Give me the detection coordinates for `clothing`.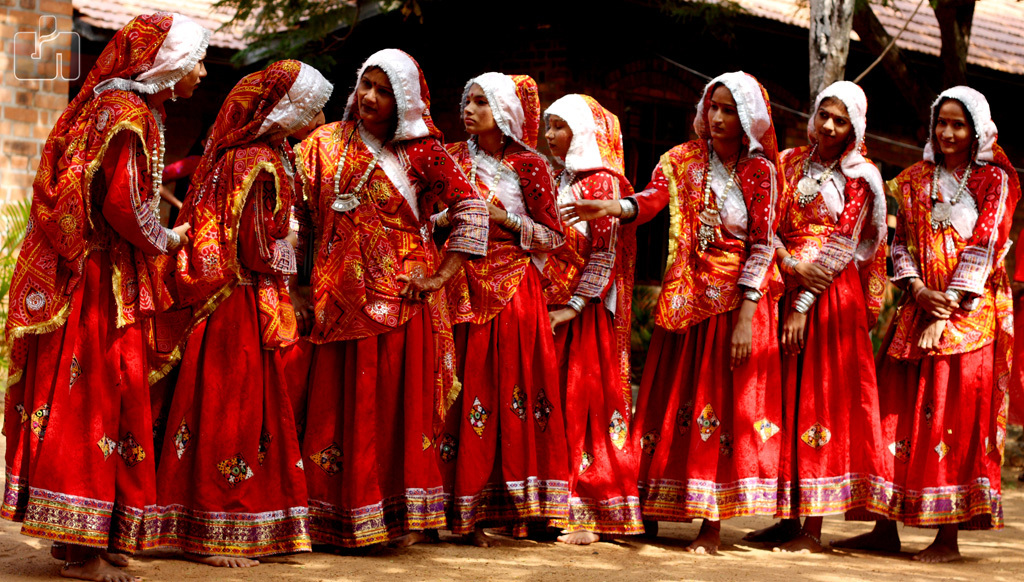
bbox=(173, 54, 325, 564).
